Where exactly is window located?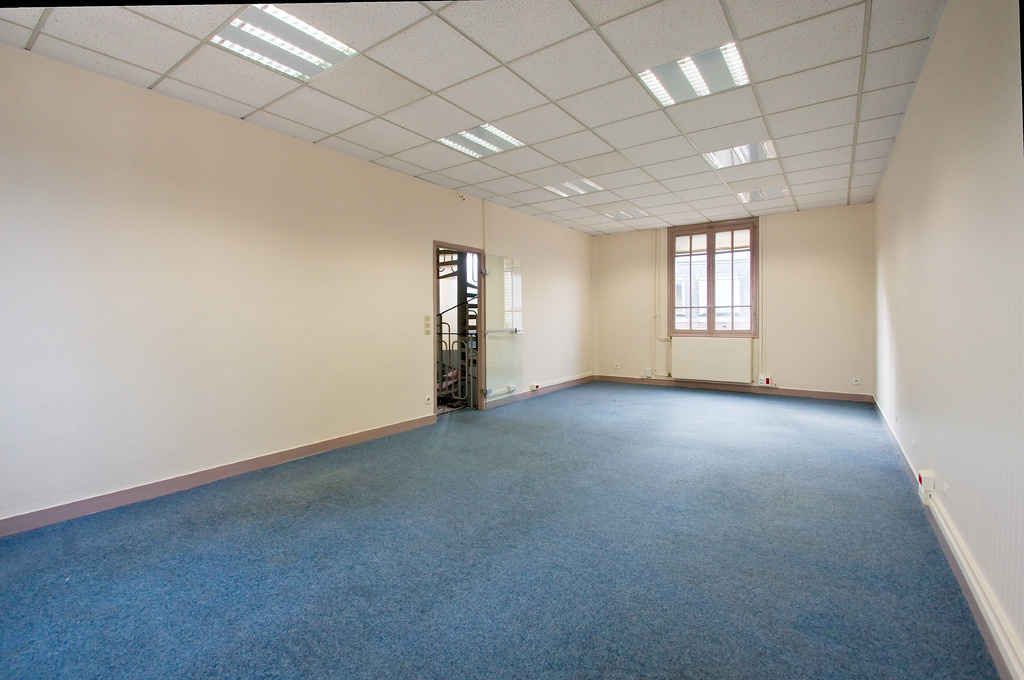
Its bounding box is x1=667 y1=208 x2=771 y2=358.
